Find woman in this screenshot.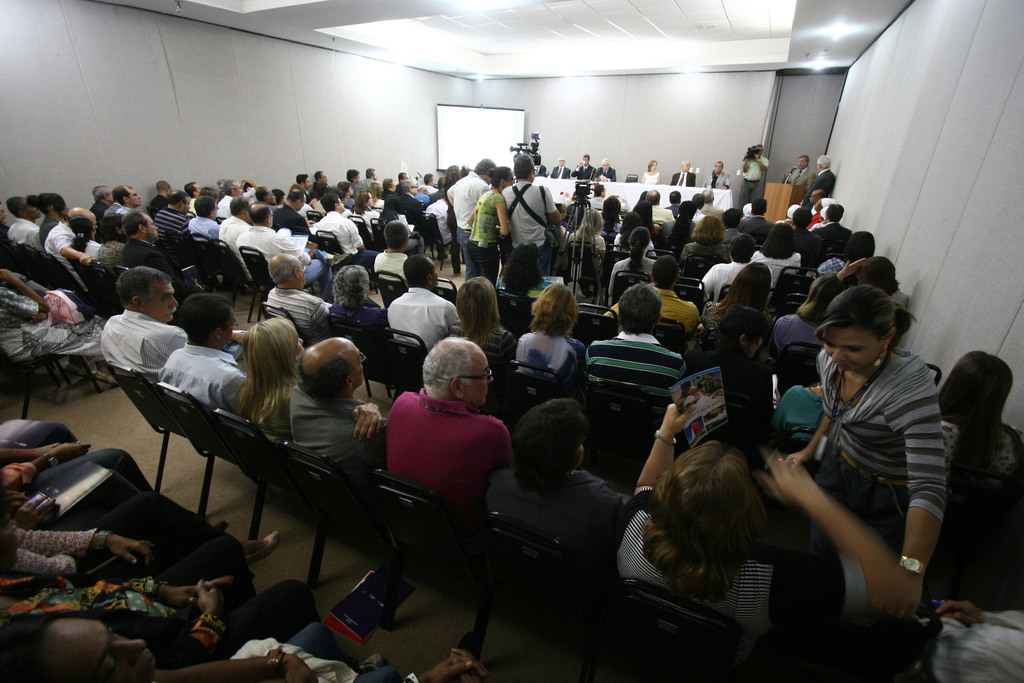
The bounding box for woman is 673, 195, 701, 236.
